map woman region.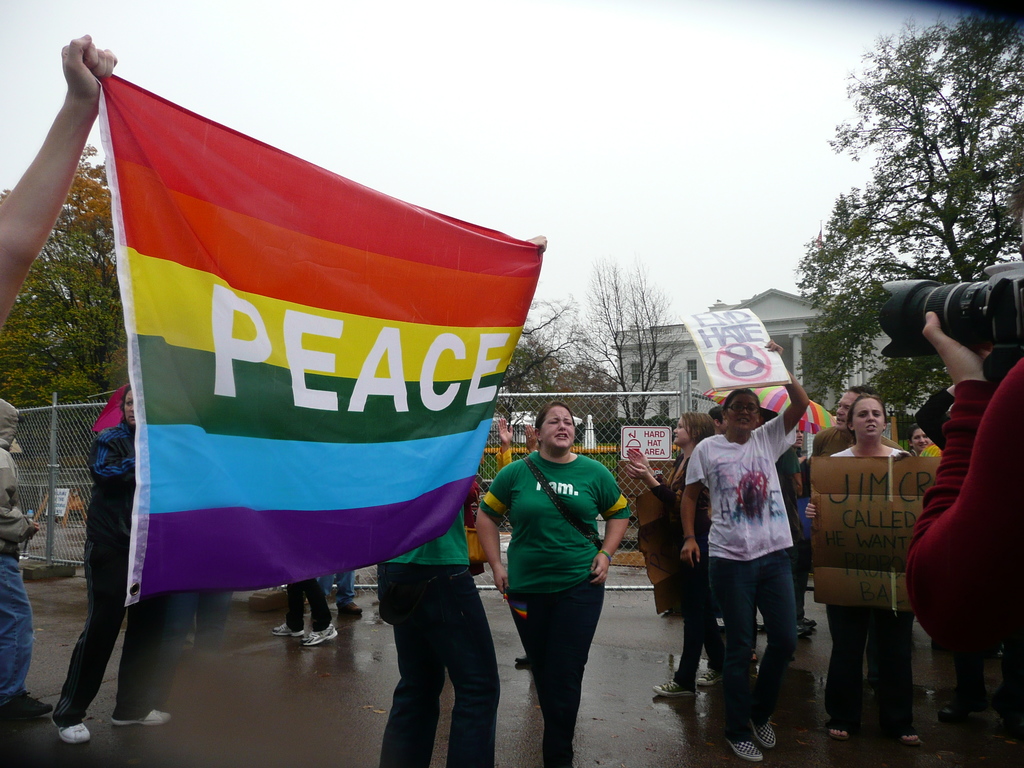
Mapped to 483/392/637/747.
